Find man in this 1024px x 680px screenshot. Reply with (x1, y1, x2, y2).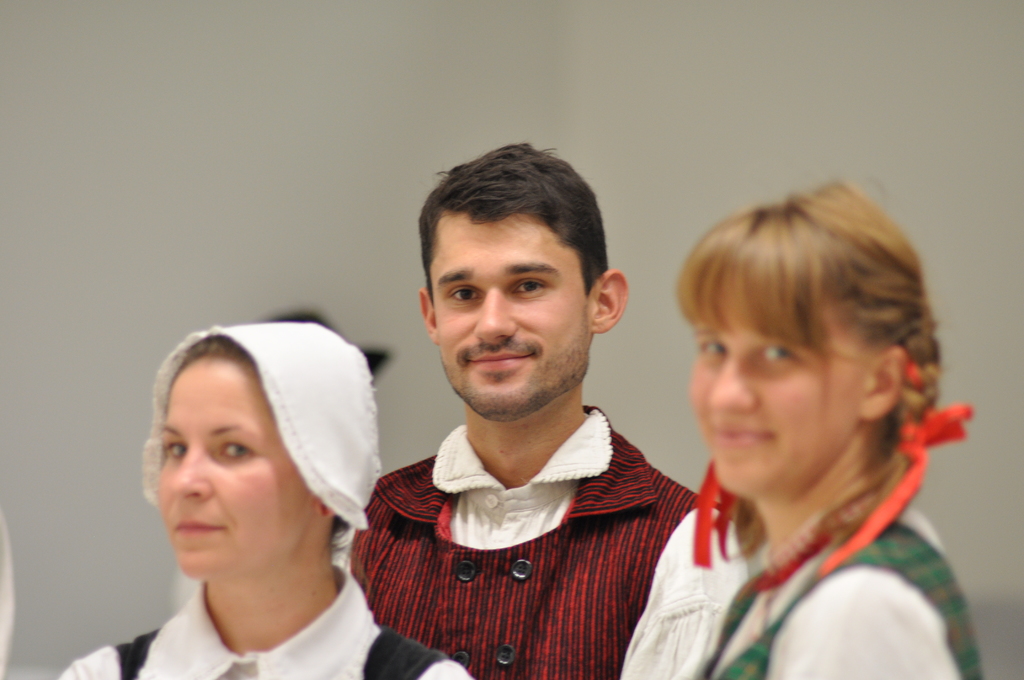
(330, 170, 728, 679).
